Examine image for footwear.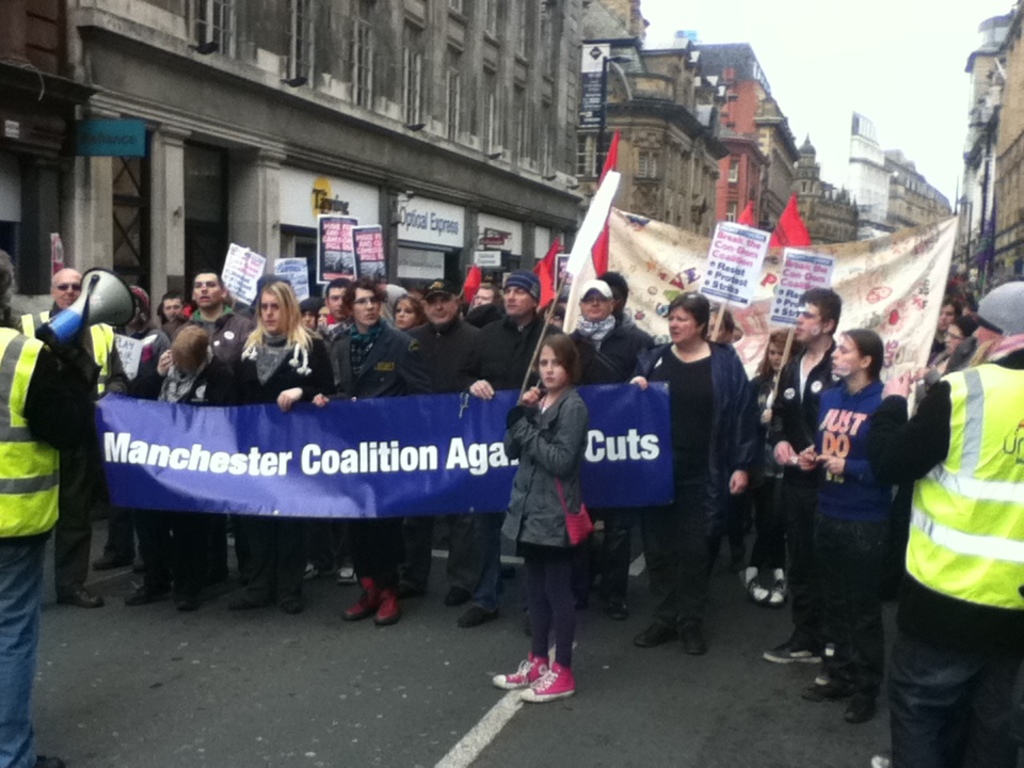
Examination result: [375, 595, 407, 624].
